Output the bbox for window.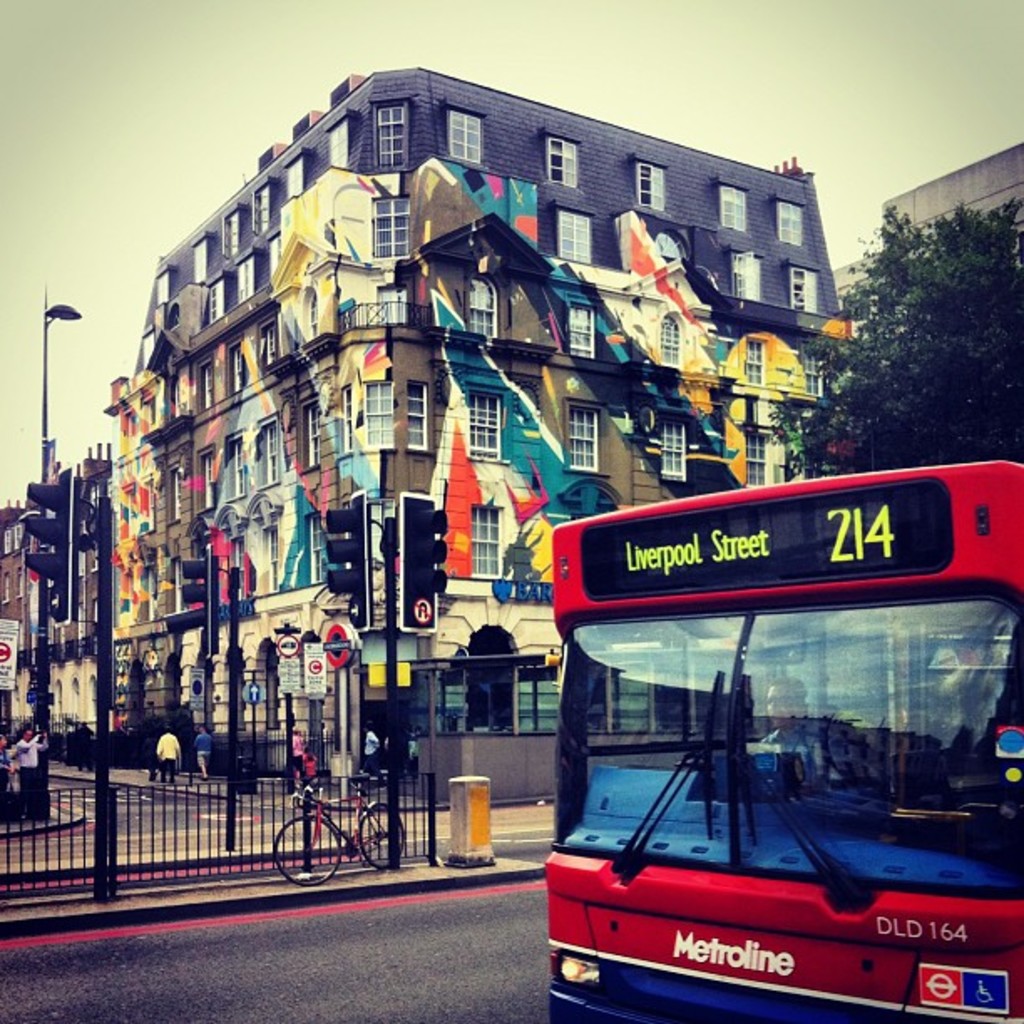
BBox(239, 244, 256, 303).
